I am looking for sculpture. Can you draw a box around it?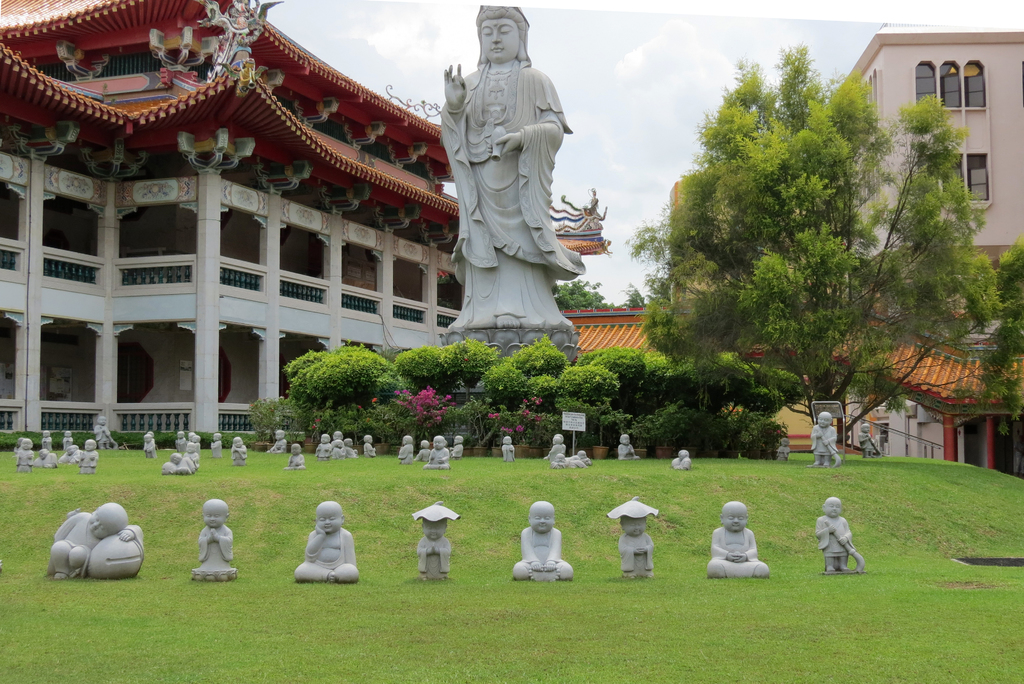
Sure, the bounding box is (x1=16, y1=438, x2=38, y2=473).
